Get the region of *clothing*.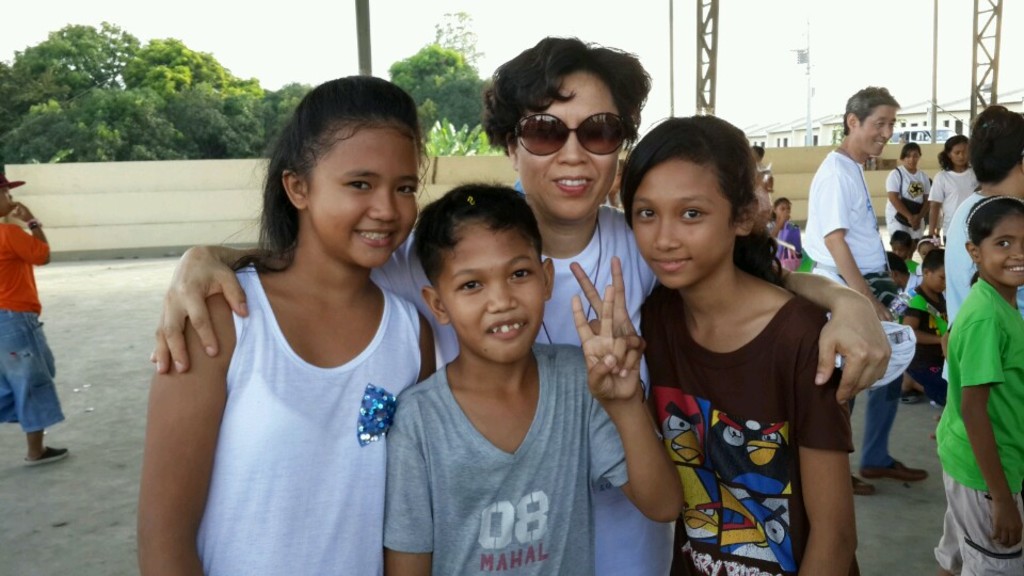
934 234 1015 544.
